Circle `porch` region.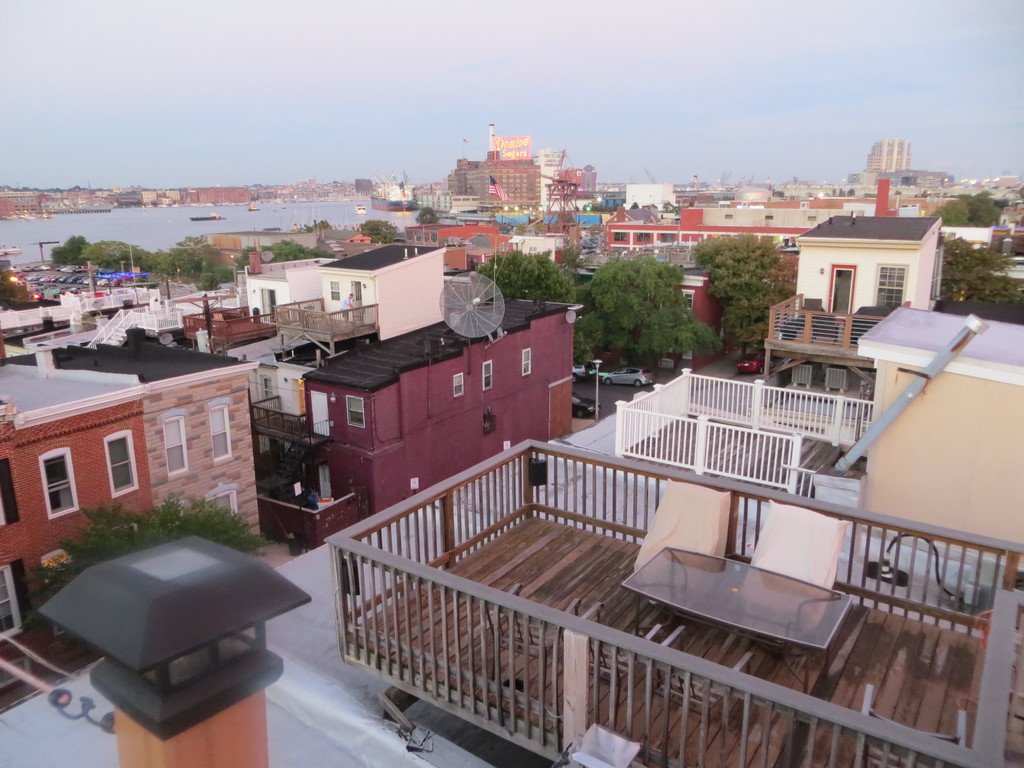
Region: (609, 352, 913, 527).
